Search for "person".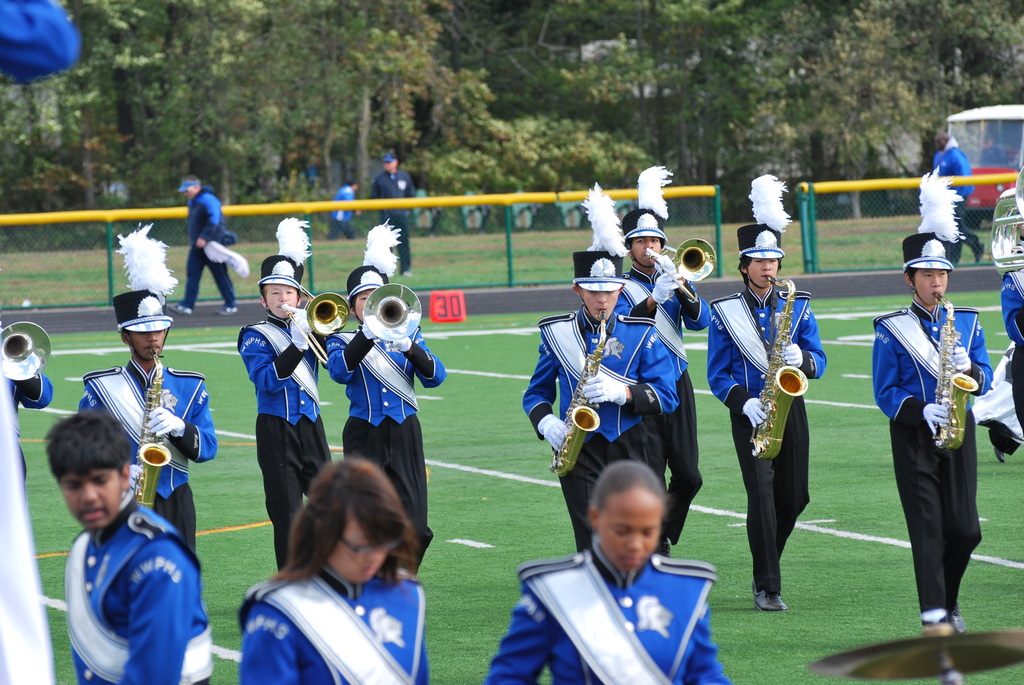
Found at region(324, 176, 362, 237).
